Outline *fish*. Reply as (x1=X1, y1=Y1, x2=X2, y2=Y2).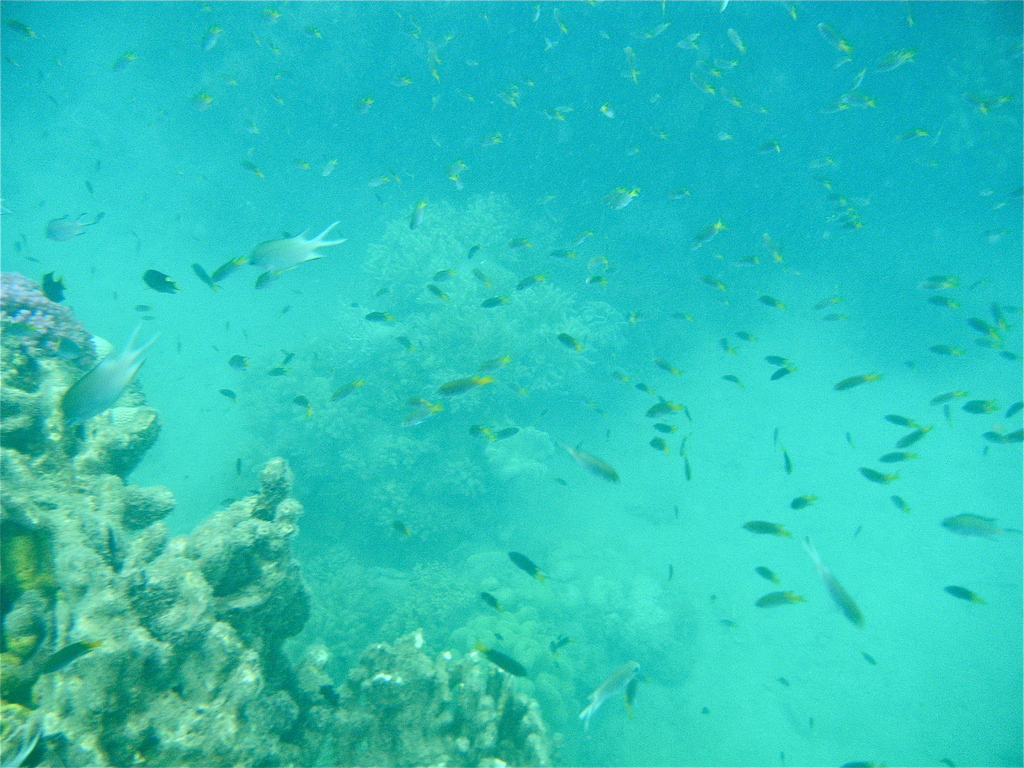
(x1=765, y1=352, x2=790, y2=366).
